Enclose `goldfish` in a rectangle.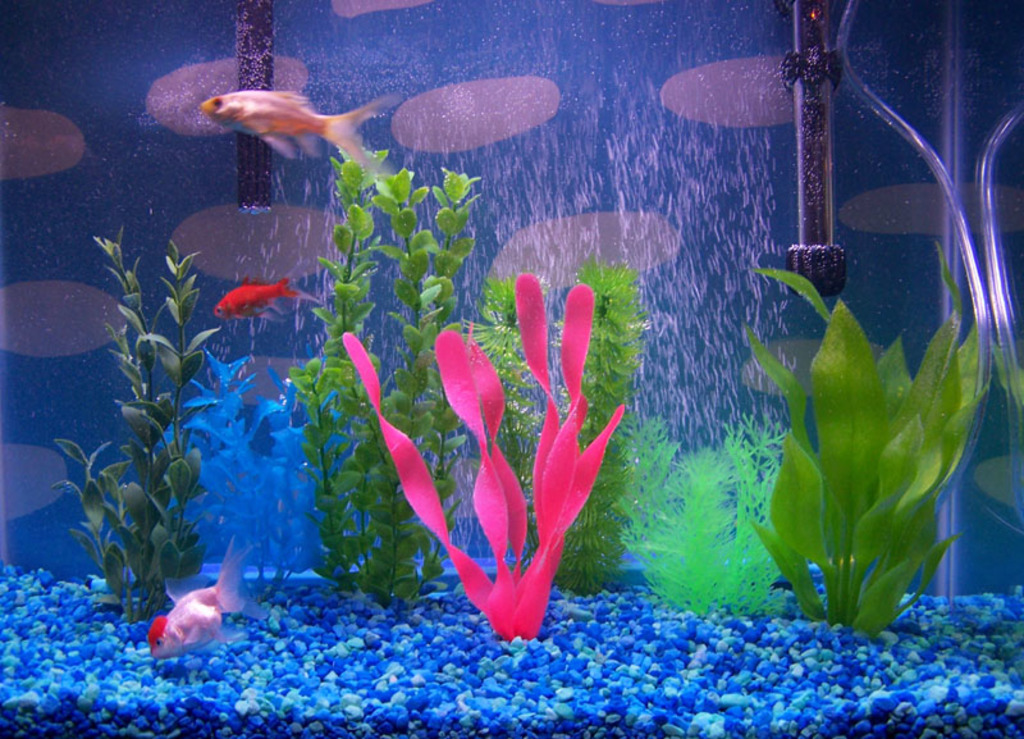
152, 525, 246, 661.
